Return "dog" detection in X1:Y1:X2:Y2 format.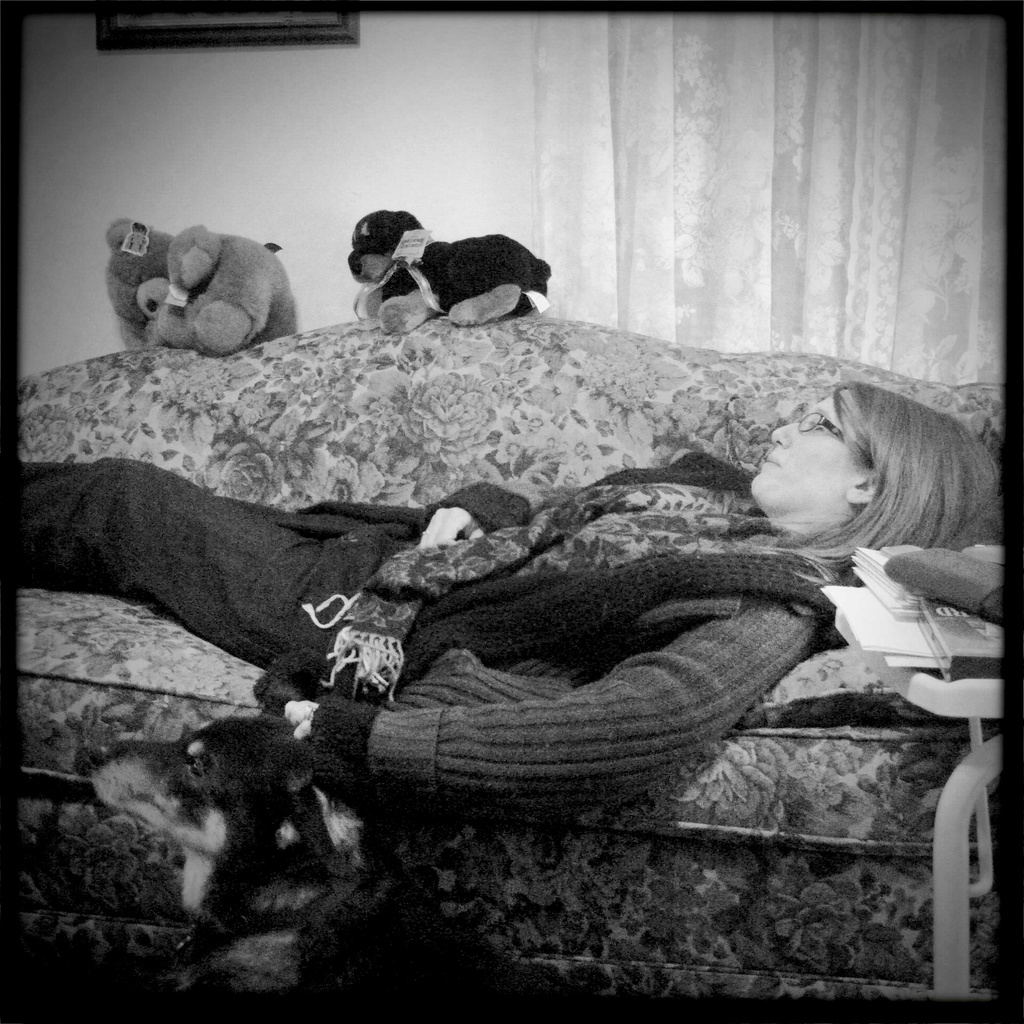
350:207:552:333.
